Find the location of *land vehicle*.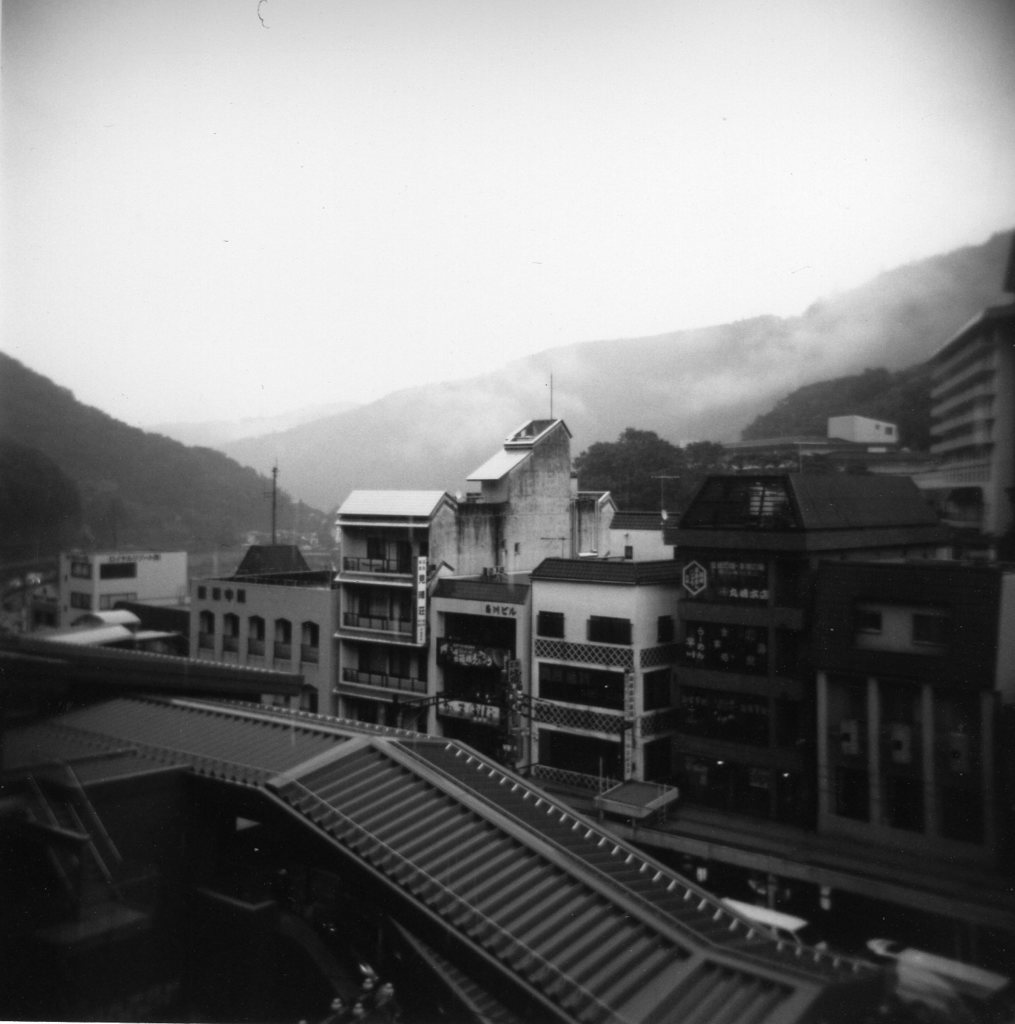
Location: select_region(864, 940, 1008, 1004).
